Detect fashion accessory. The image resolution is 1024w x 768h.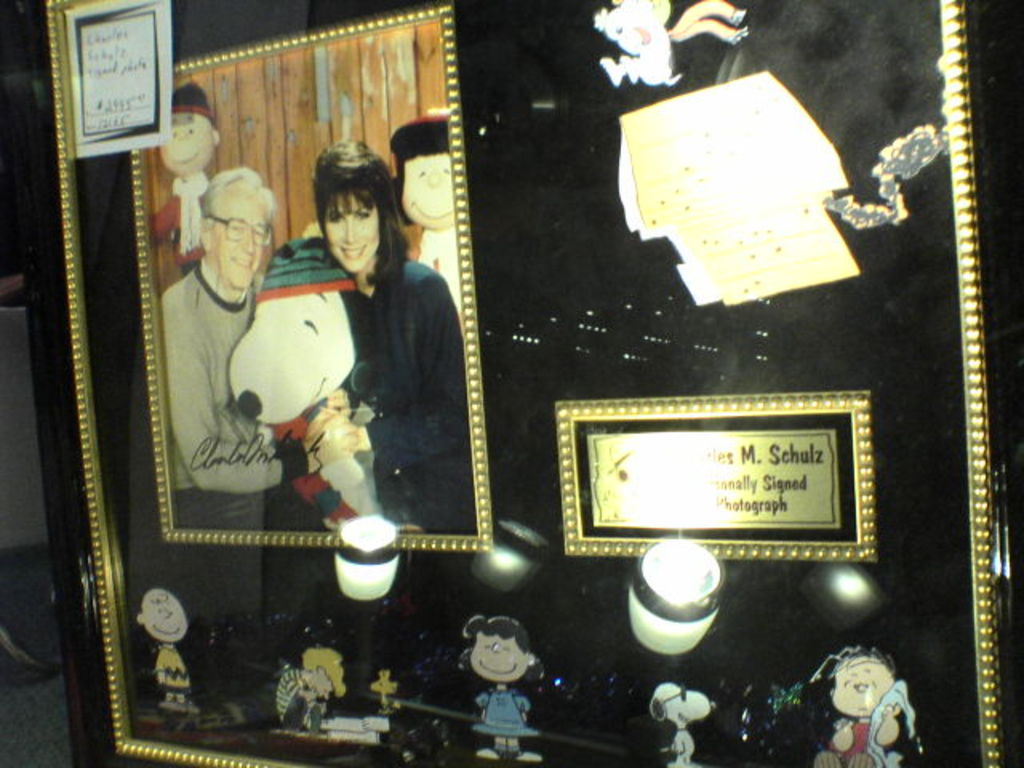
Rect(667, 678, 686, 701).
